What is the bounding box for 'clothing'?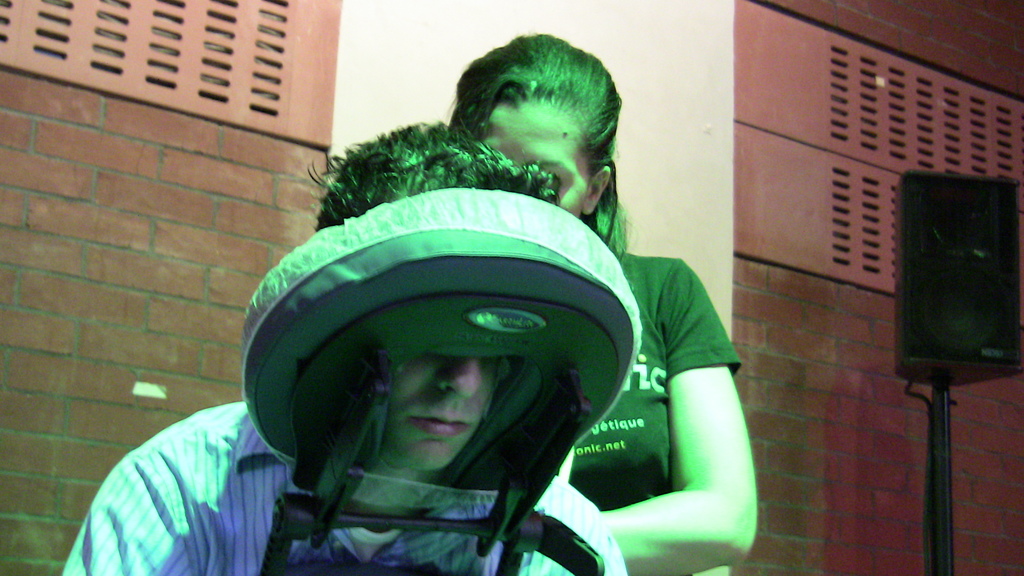
568, 246, 740, 575.
